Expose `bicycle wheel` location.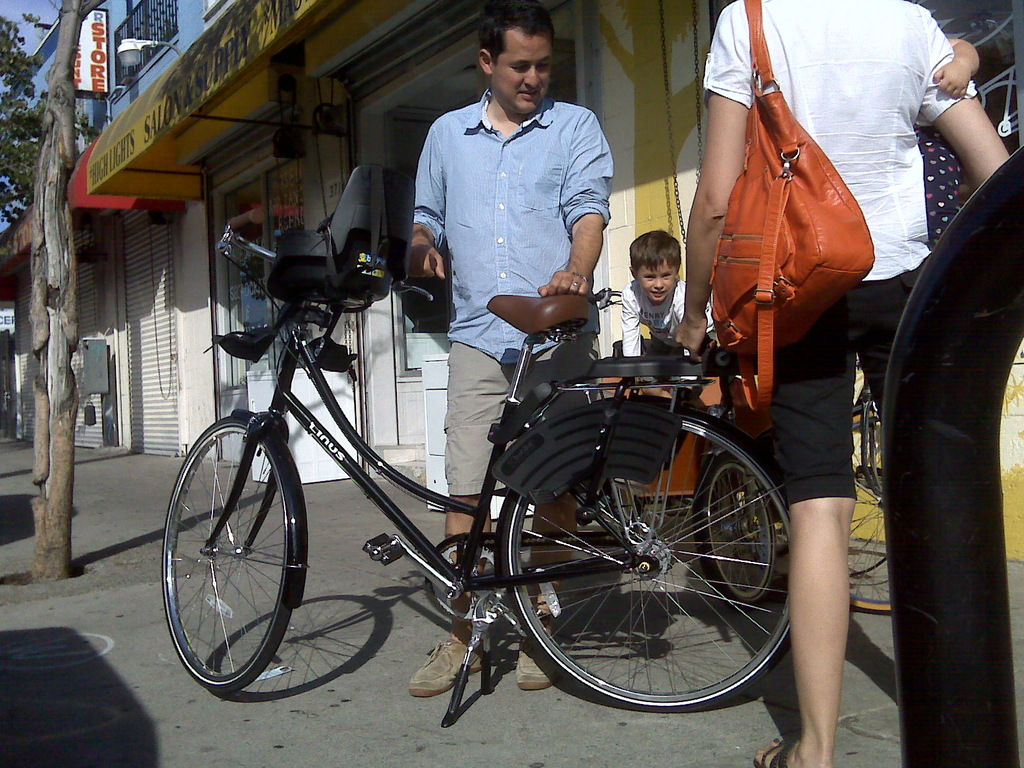
Exposed at region(162, 420, 326, 710).
